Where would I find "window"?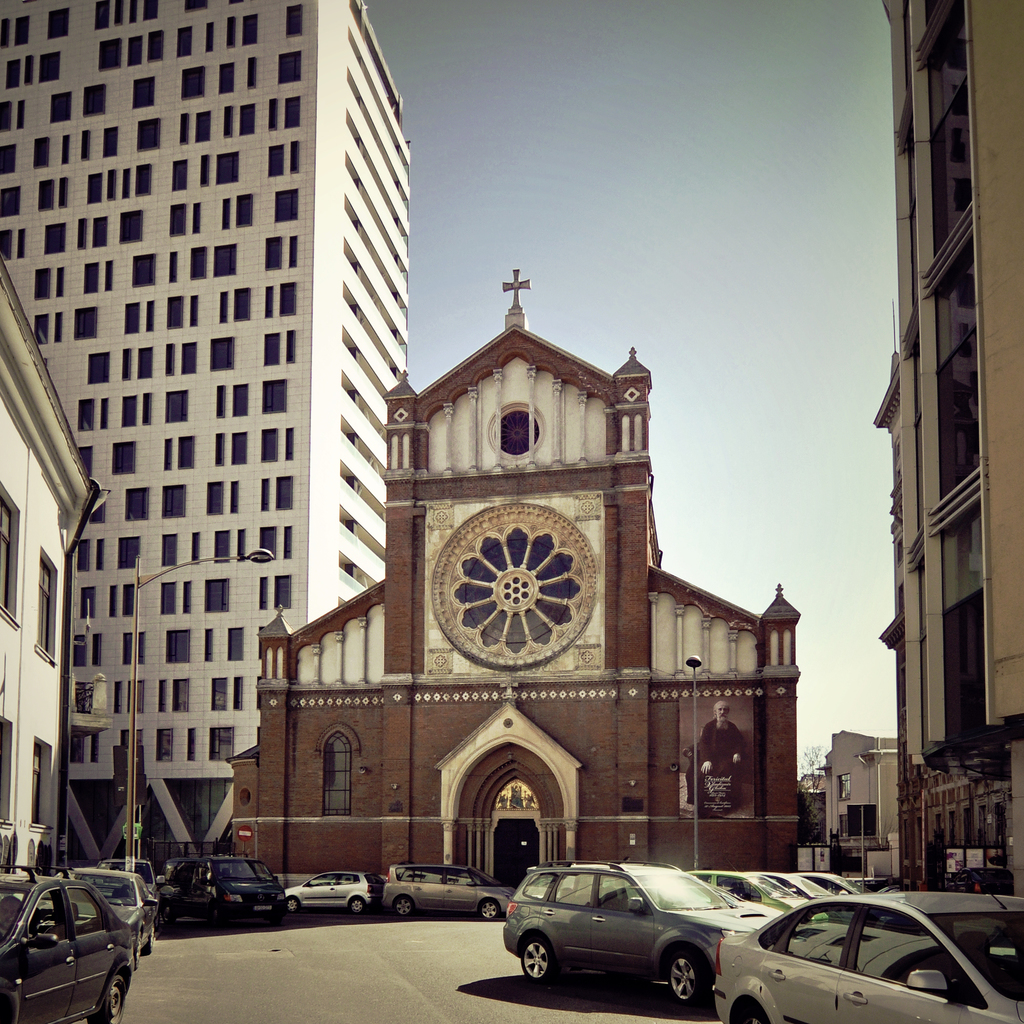
At [458,526,580,655].
